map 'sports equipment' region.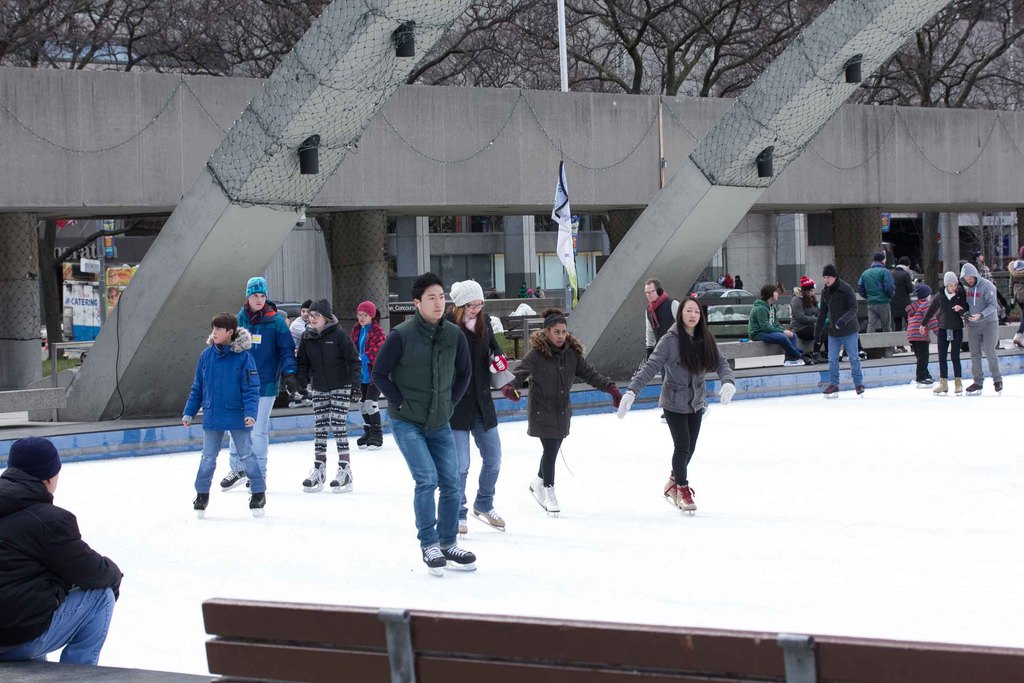
Mapped to Rect(822, 385, 840, 400).
